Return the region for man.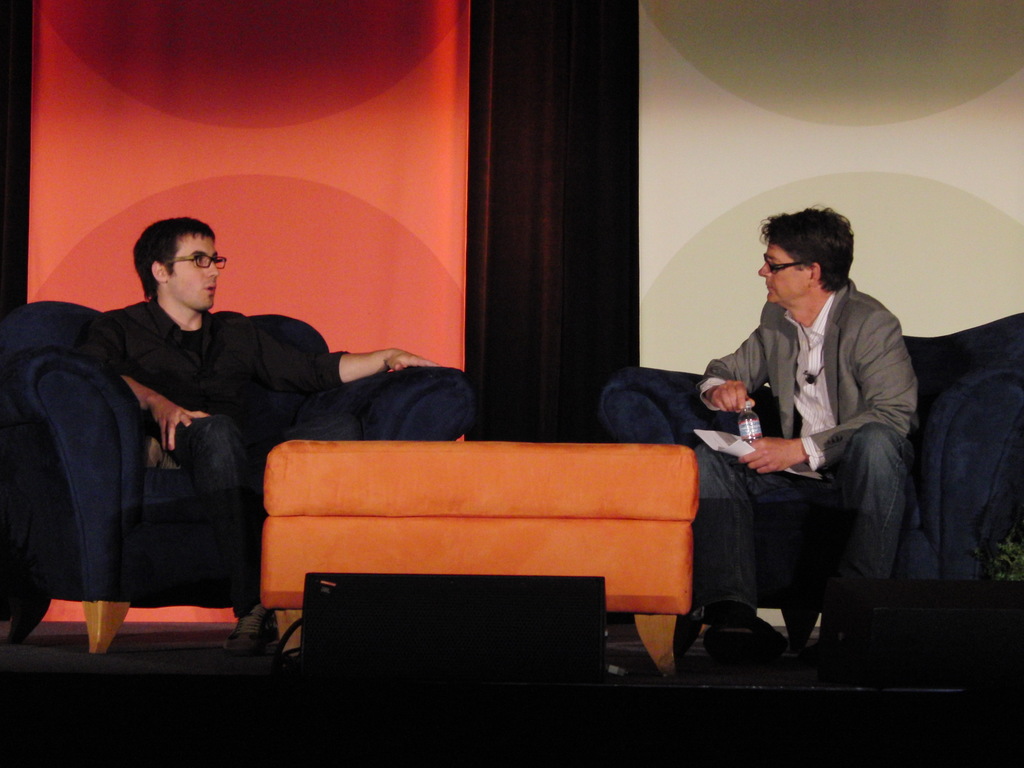
pyautogui.locateOnScreen(84, 209, 424, 660).
